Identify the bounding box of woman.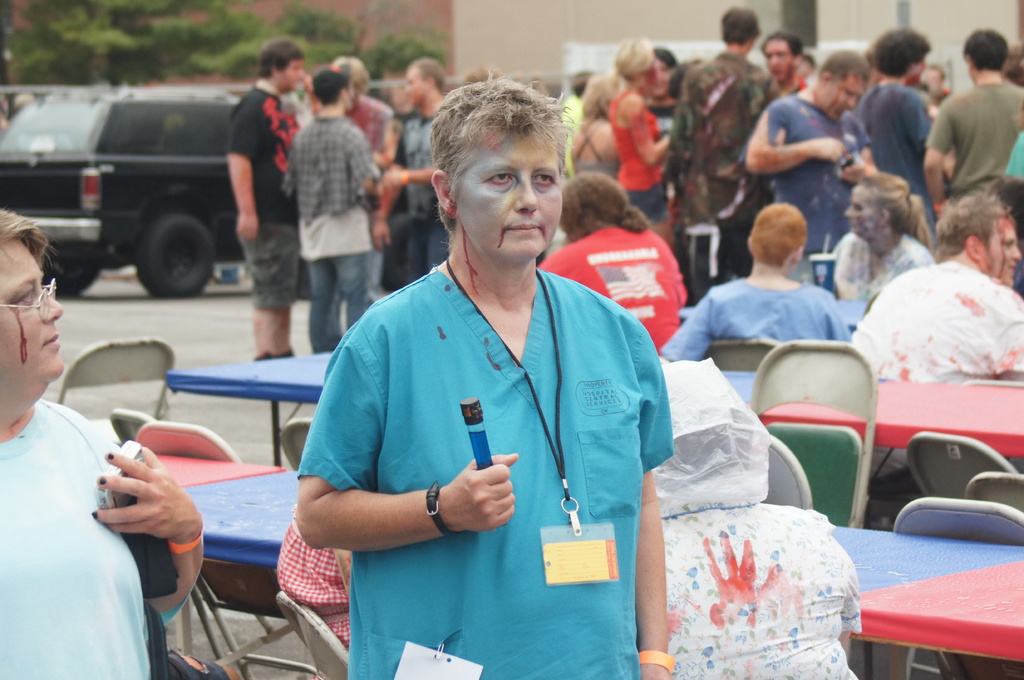
bbox(606, 40, 682, 266).
